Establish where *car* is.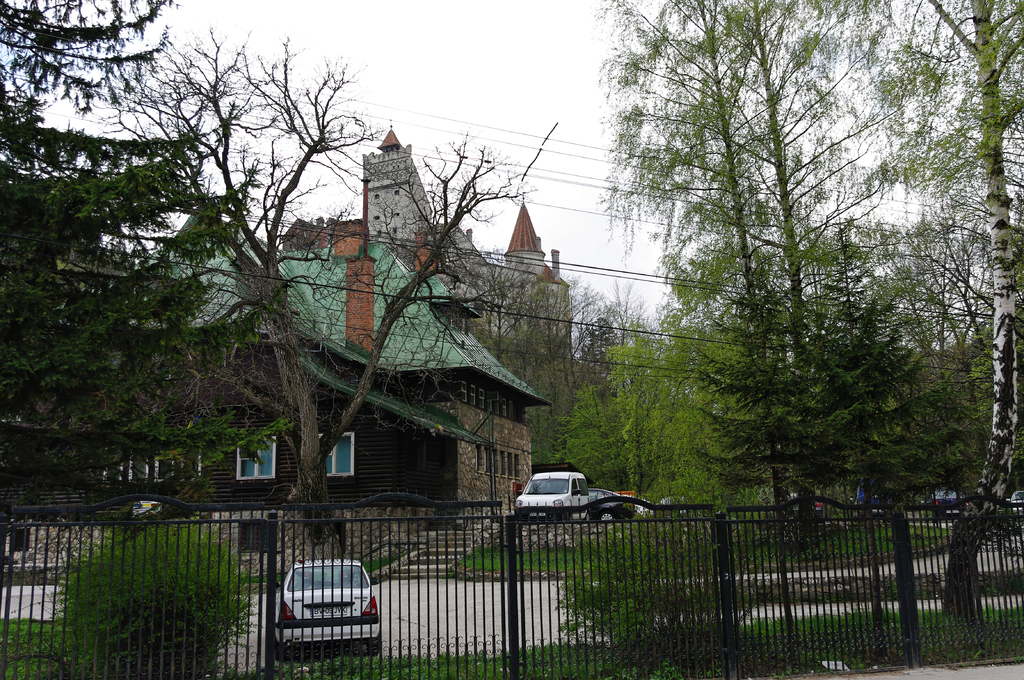
Established at [x1=592, y1=489, x2=636, y2=525].
